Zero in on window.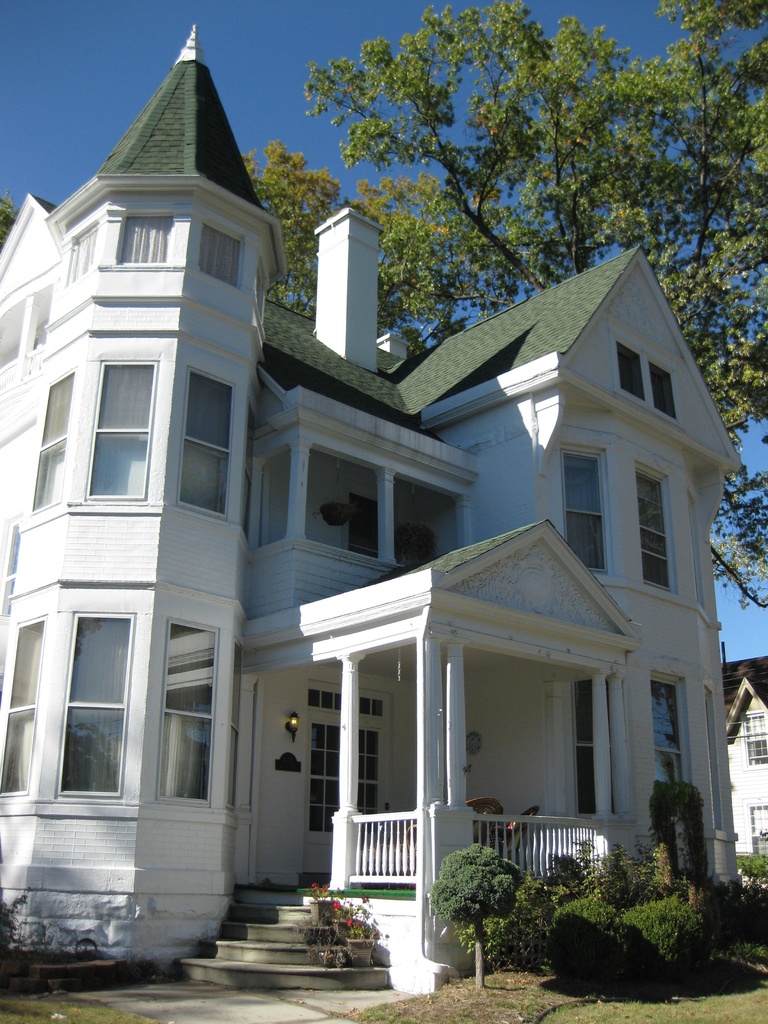
Zeroed in: x1=149 y1=612 x2=221 y2=810.
